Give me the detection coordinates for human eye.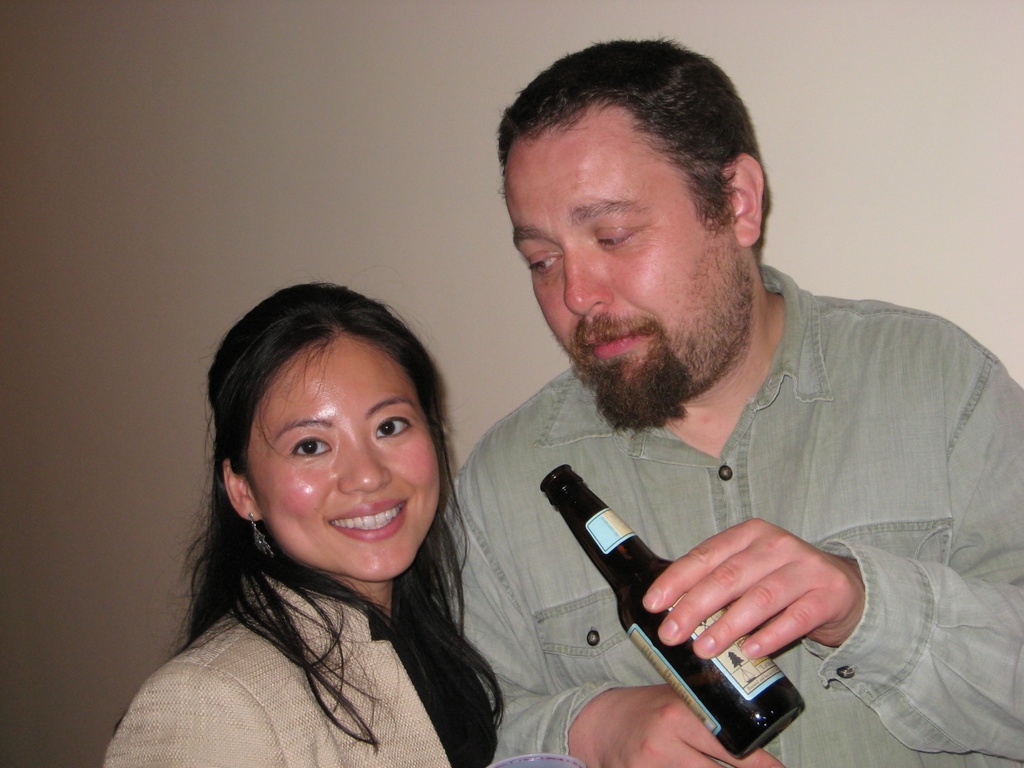
[x1=376, y1=415, x2=413, y2=442].
